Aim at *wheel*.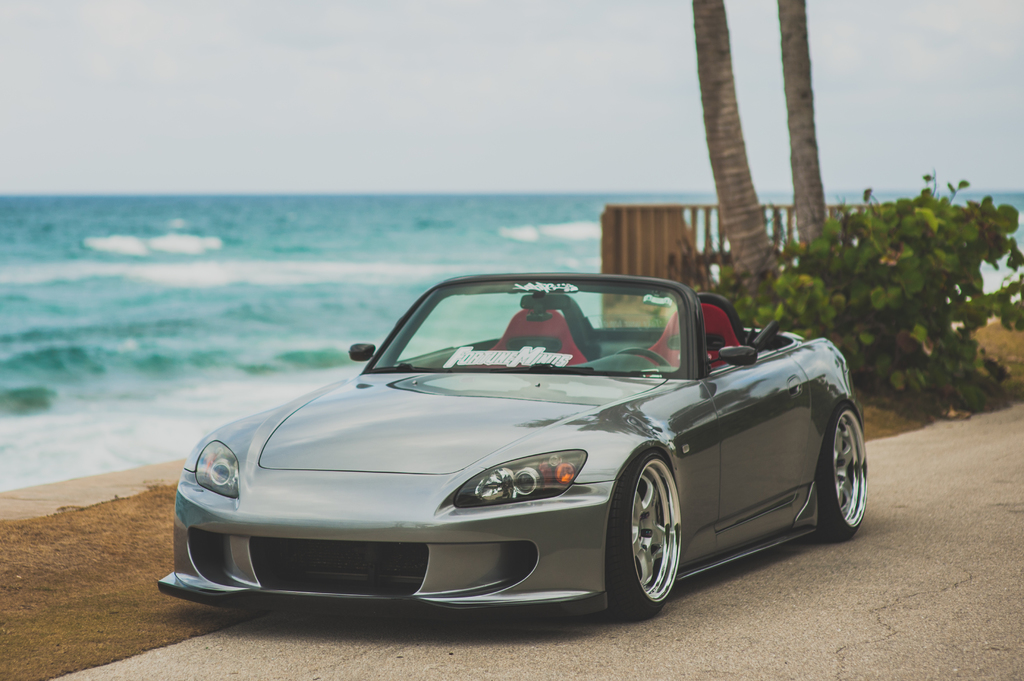
Aimed at [812, 403, 871, 540].
